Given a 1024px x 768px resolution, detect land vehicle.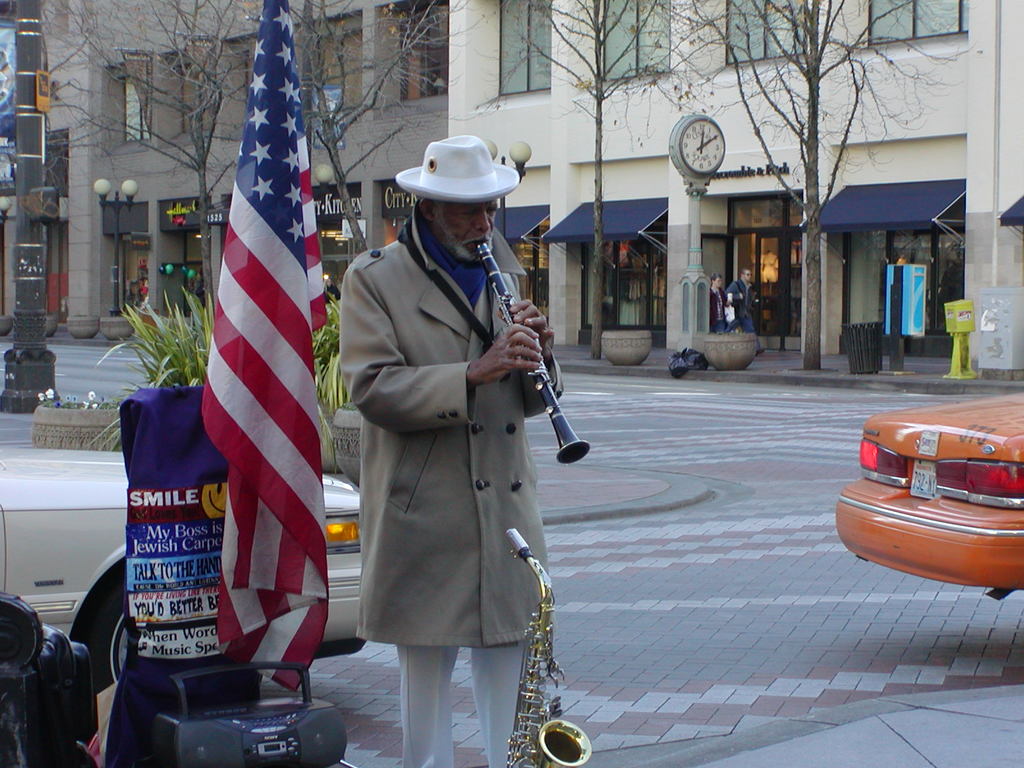
[x1=1, y1=447, x2=367, y2=686].
